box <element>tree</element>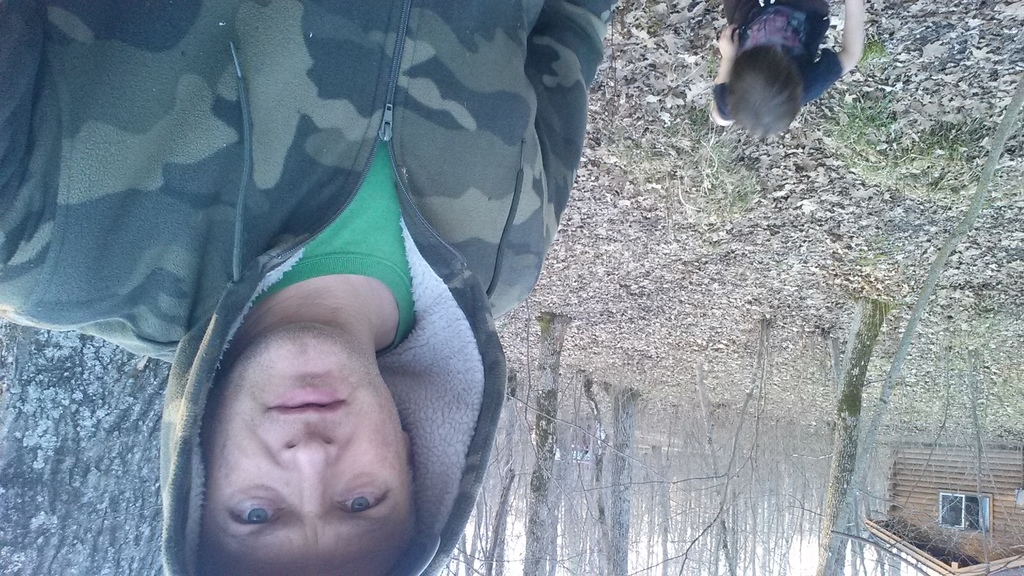
region(831, 72, 1023, 575)
